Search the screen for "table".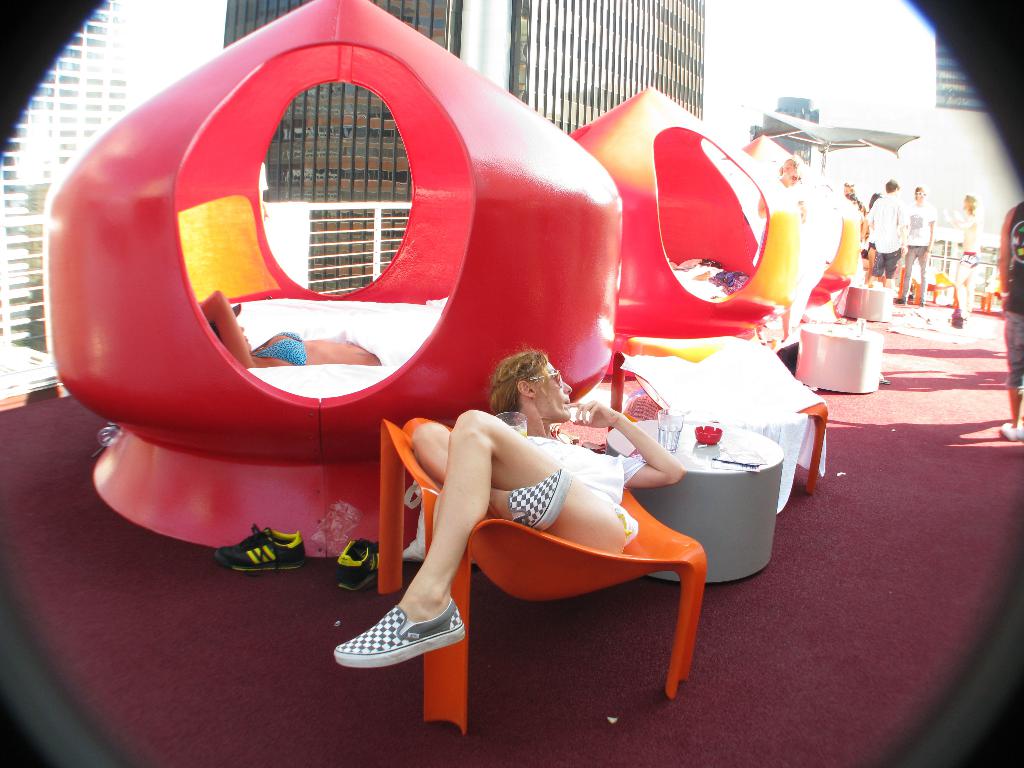
Found at l=842, t=287, r=895, b=333.
